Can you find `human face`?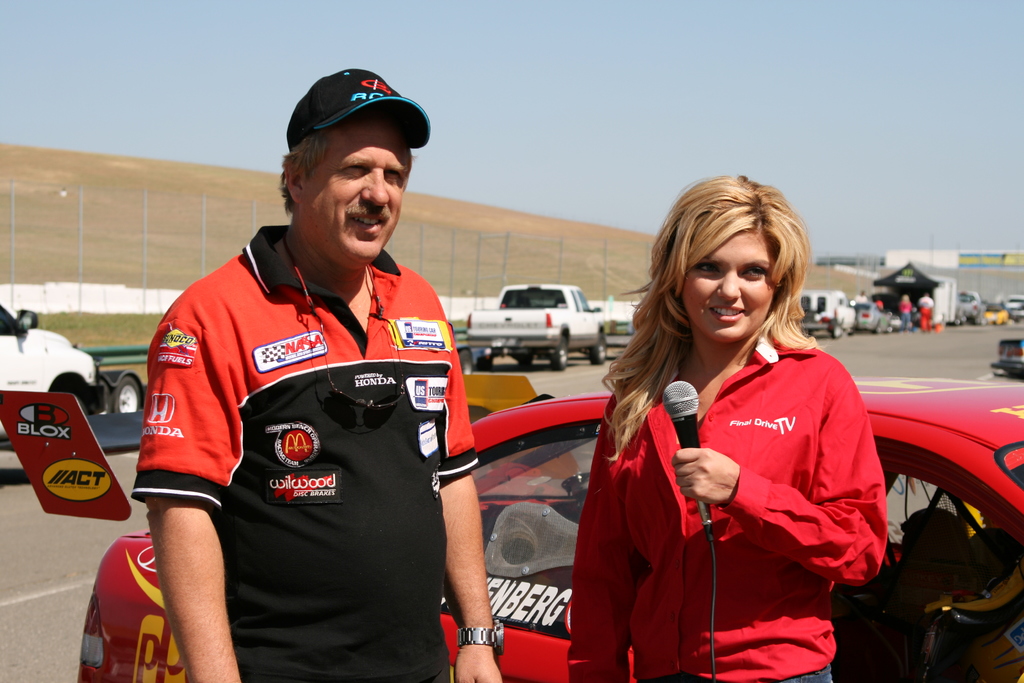
Yes, bounding box: [309,112,409,253].
